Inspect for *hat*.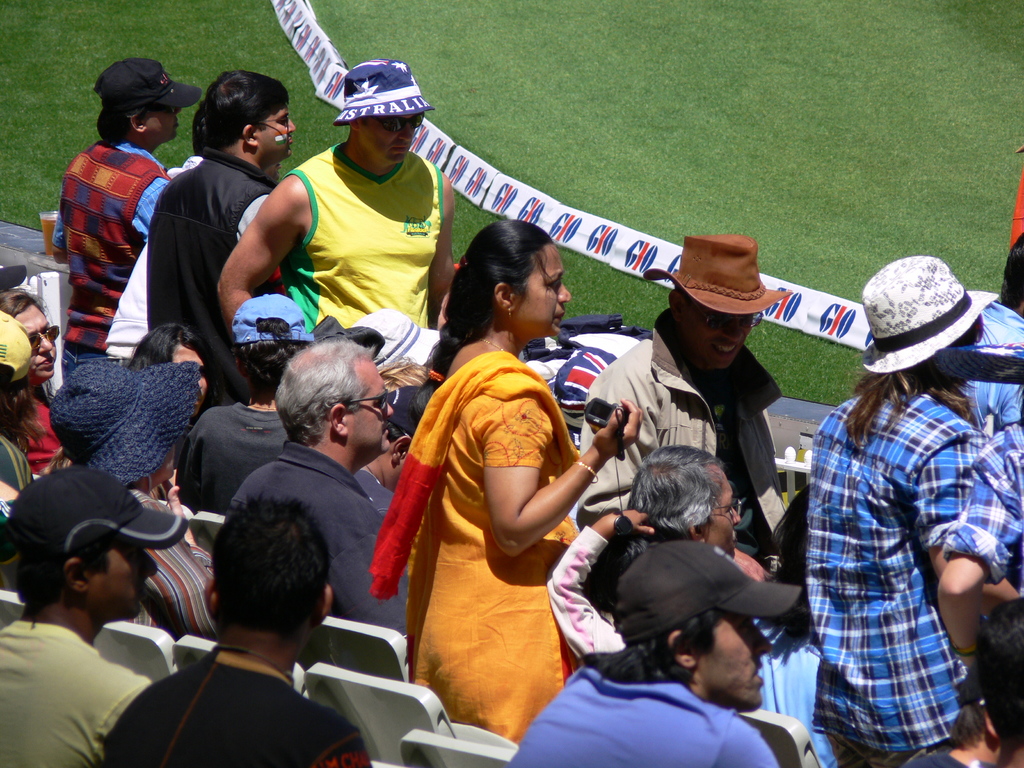
Inspection: l=614, t=541, r=801, b=645.
